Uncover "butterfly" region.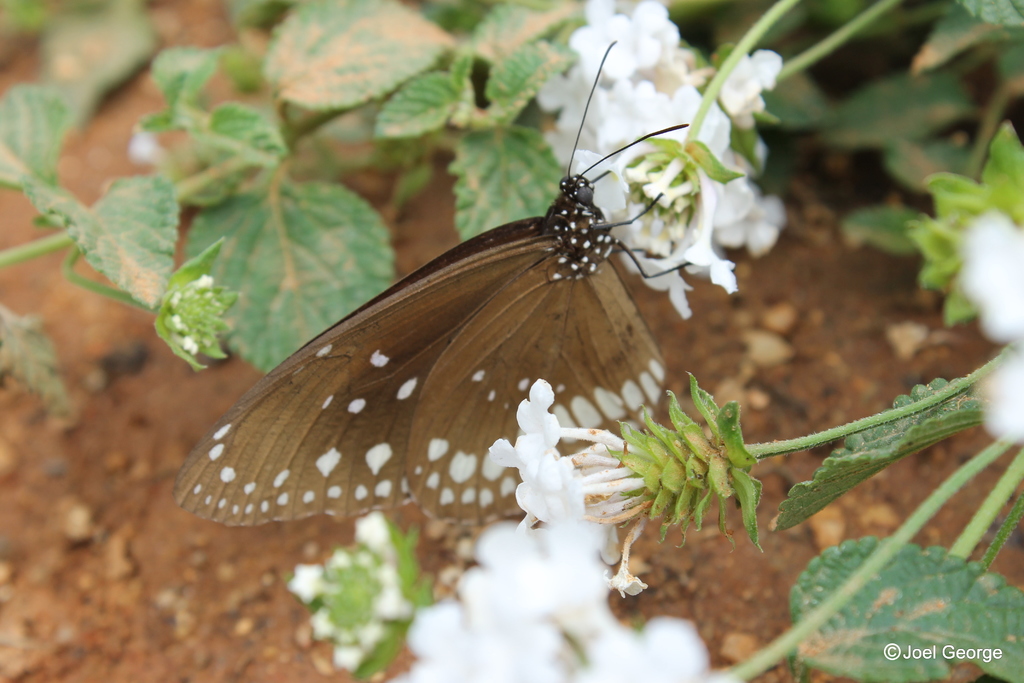
Uncovered: {"x1": 177, "y1": 21, "x2": 738, "y2": 563}.
